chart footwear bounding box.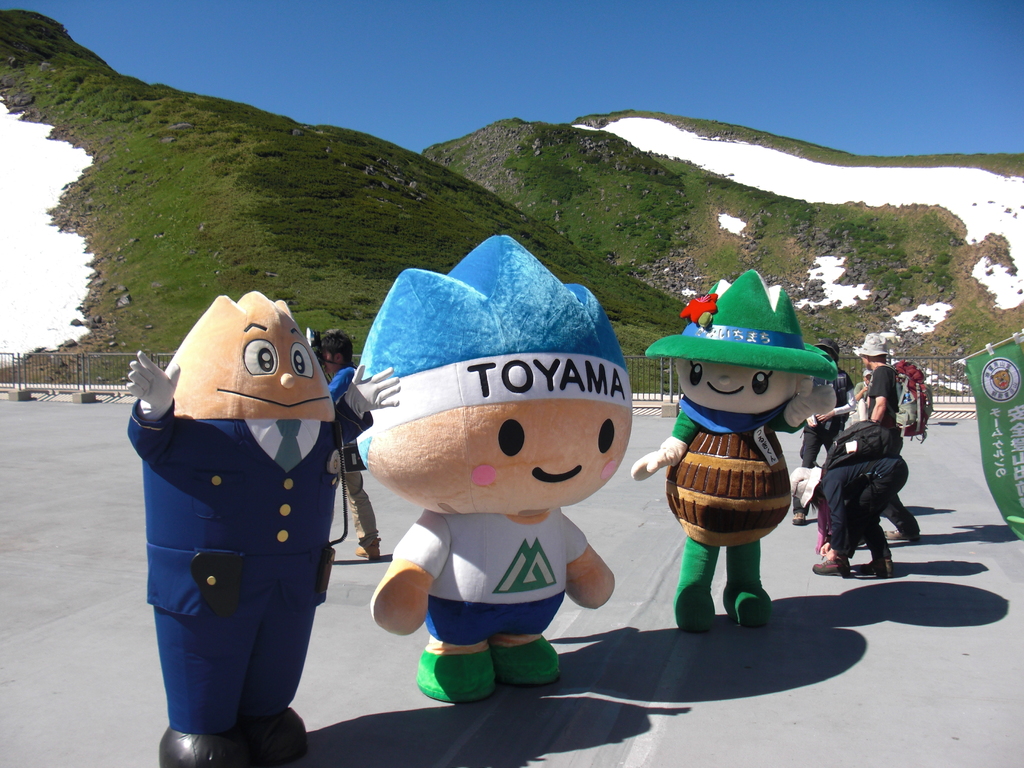
Charted: [x1=854, y1=559, x2=894, y2=580].
